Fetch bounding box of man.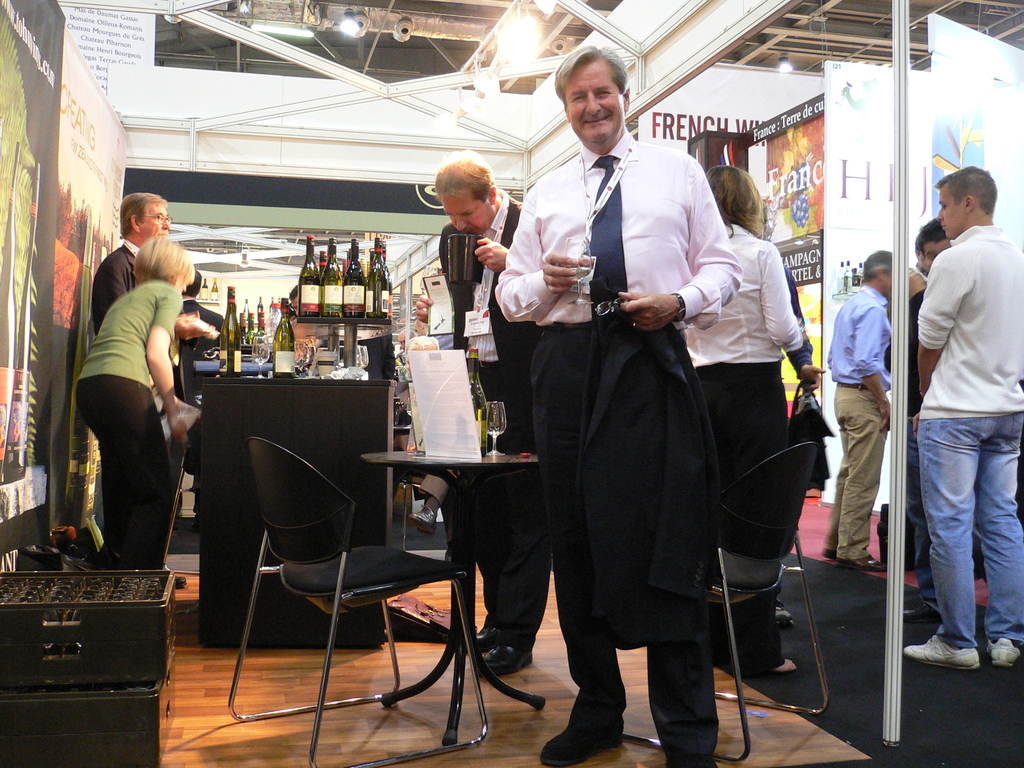
Bbox: 492/45/742/767.
